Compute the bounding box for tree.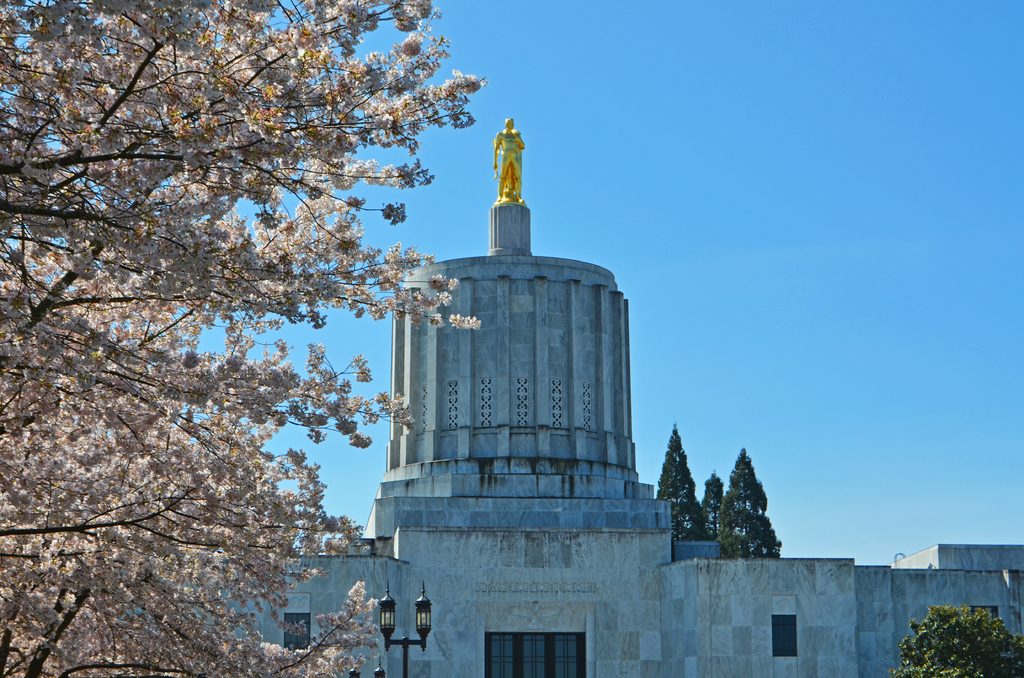
<box>657,420,710,546</box>.
